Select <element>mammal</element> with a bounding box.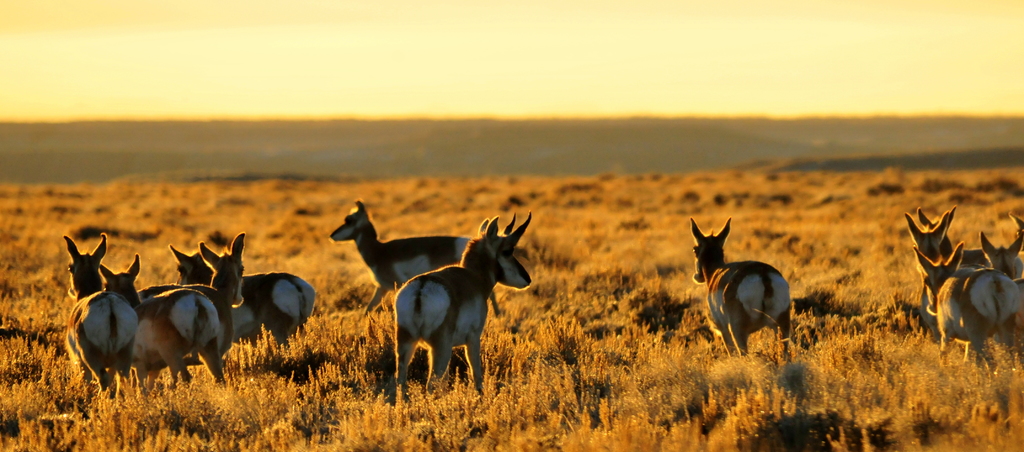
box=[974, 205, 1023, 303].
